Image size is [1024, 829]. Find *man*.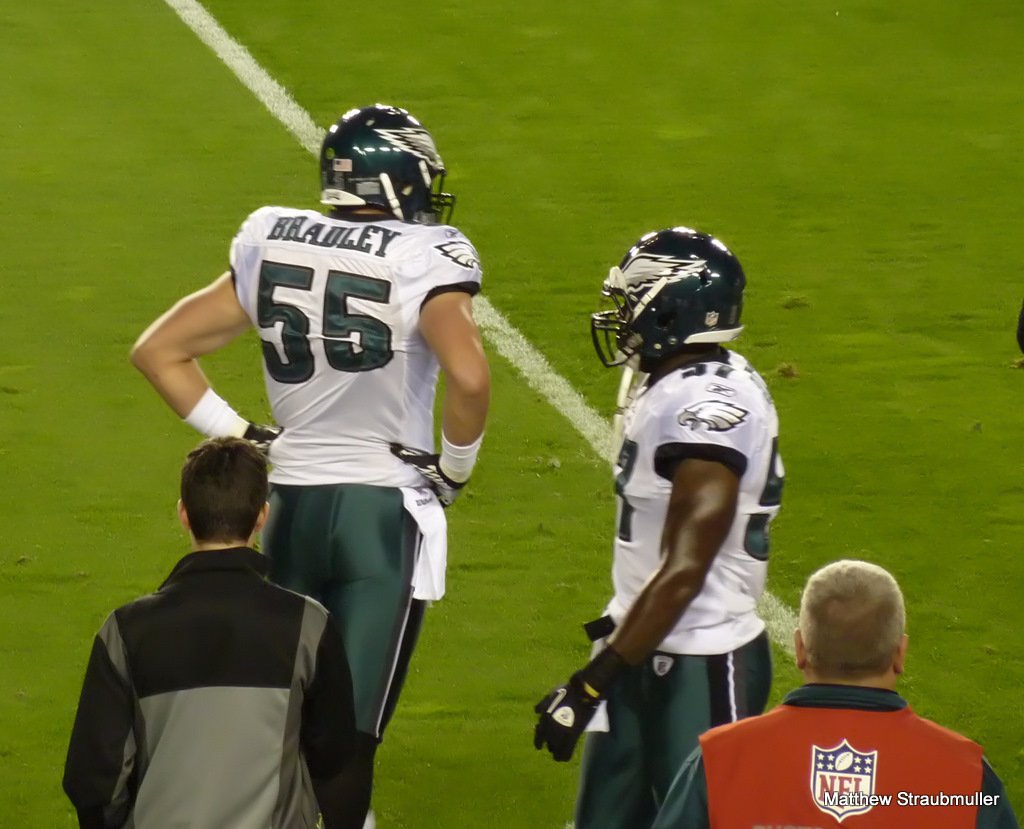
<box>59,433,366,828</box>.
